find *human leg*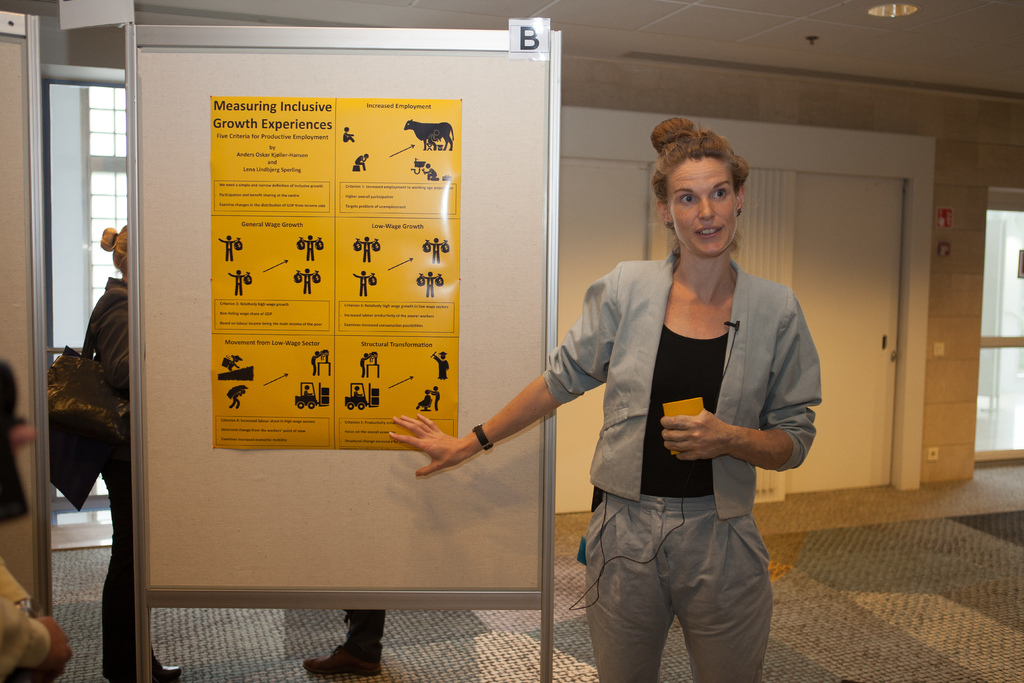
[582, 506, 673, 682]
